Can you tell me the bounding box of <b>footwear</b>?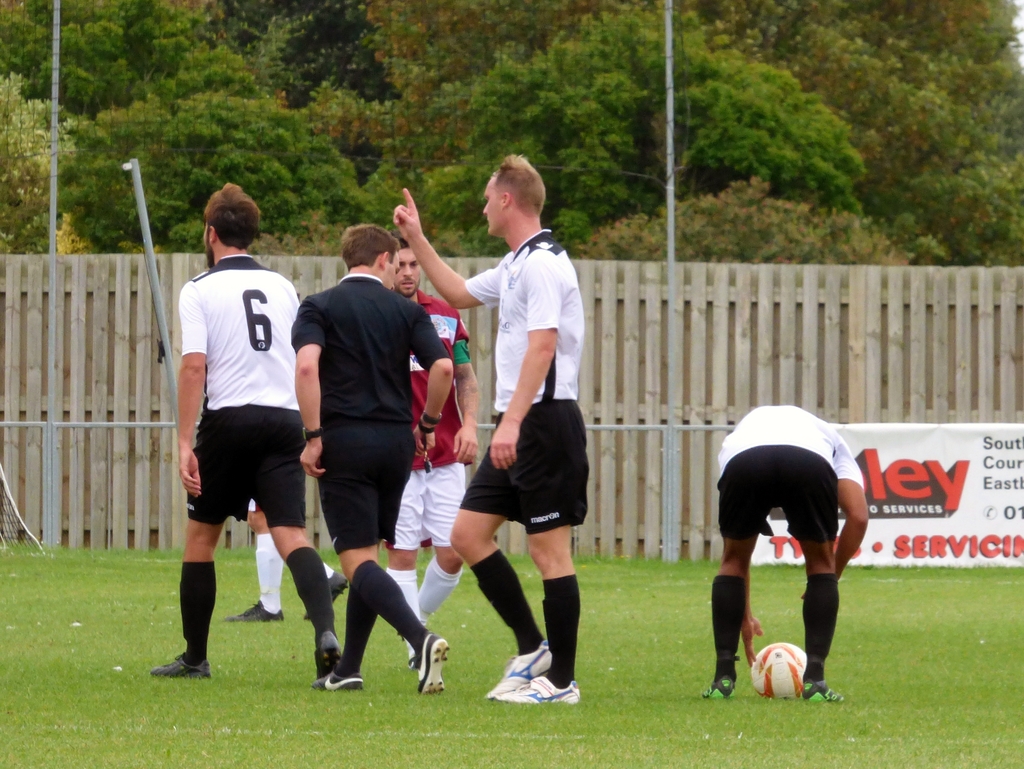
Rect(408, 659, 415, 670).
